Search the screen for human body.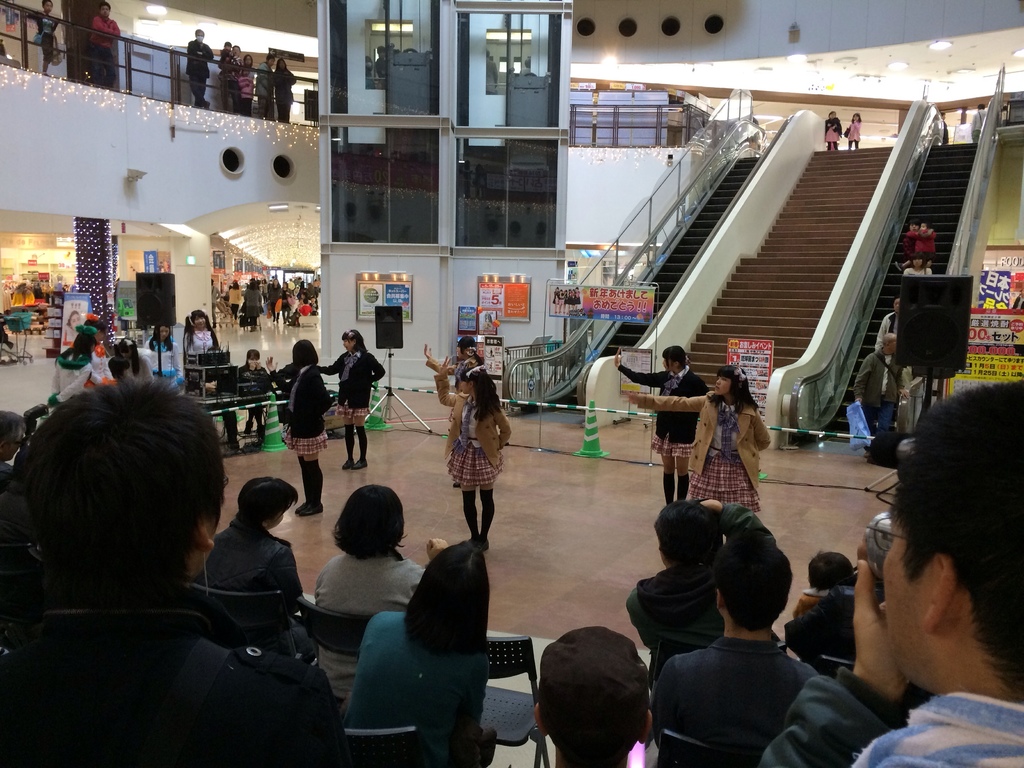
Found at (left=971, top=104, right=982, bottom=146).
